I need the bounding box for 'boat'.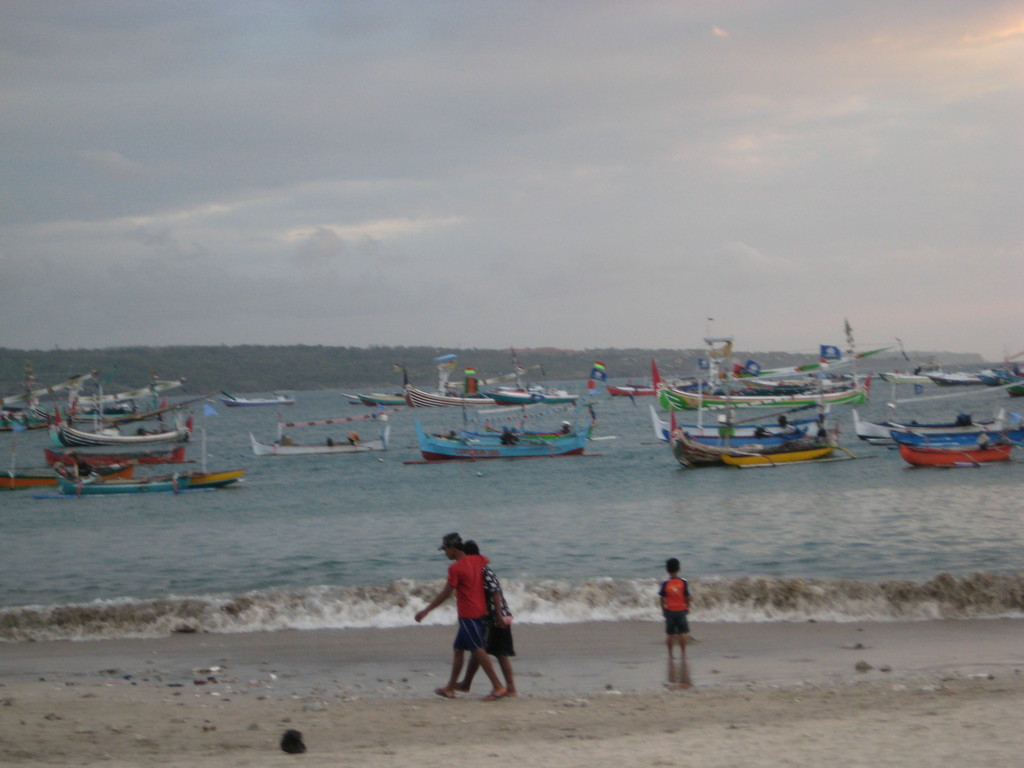
Here it is: (x1=451, y1=371, x2=491, y2=390).
